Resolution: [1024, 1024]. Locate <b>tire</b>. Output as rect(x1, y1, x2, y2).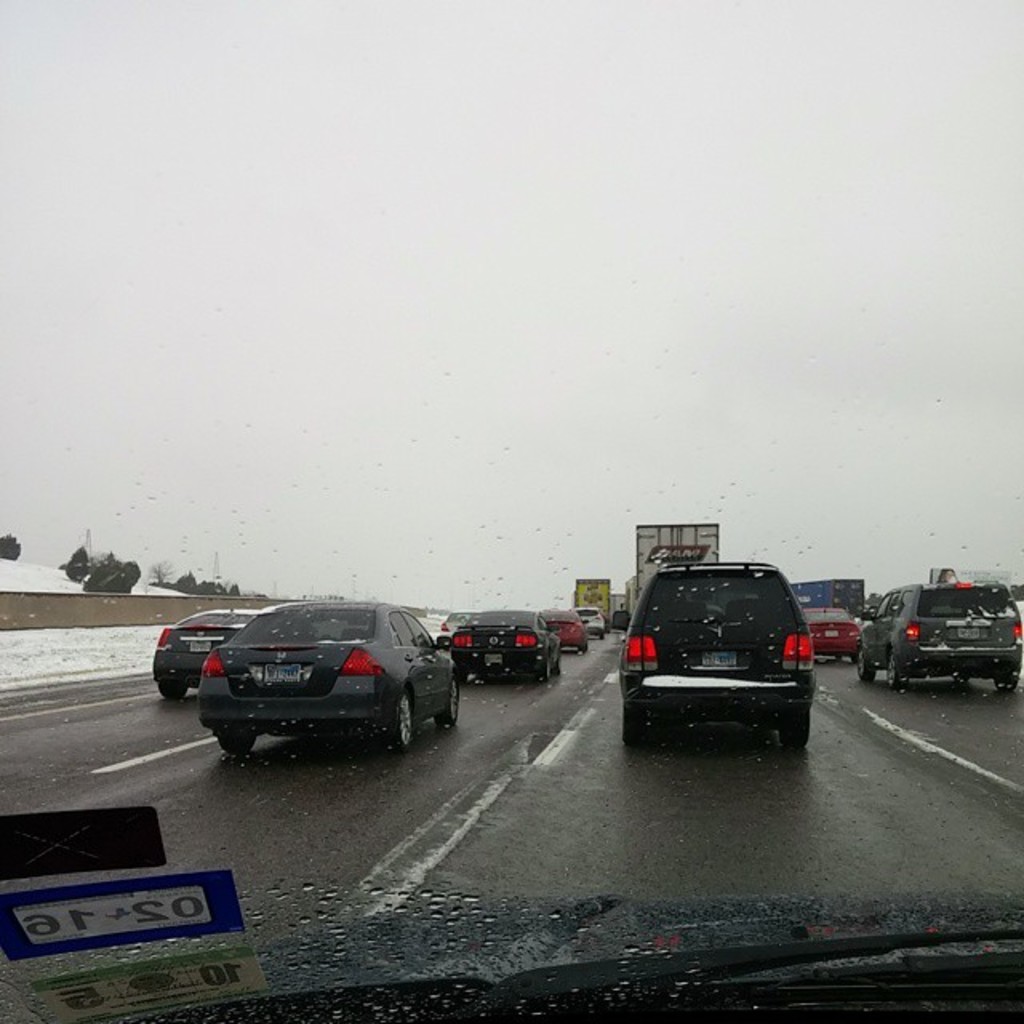
rect(885, 658, 904, 688).
